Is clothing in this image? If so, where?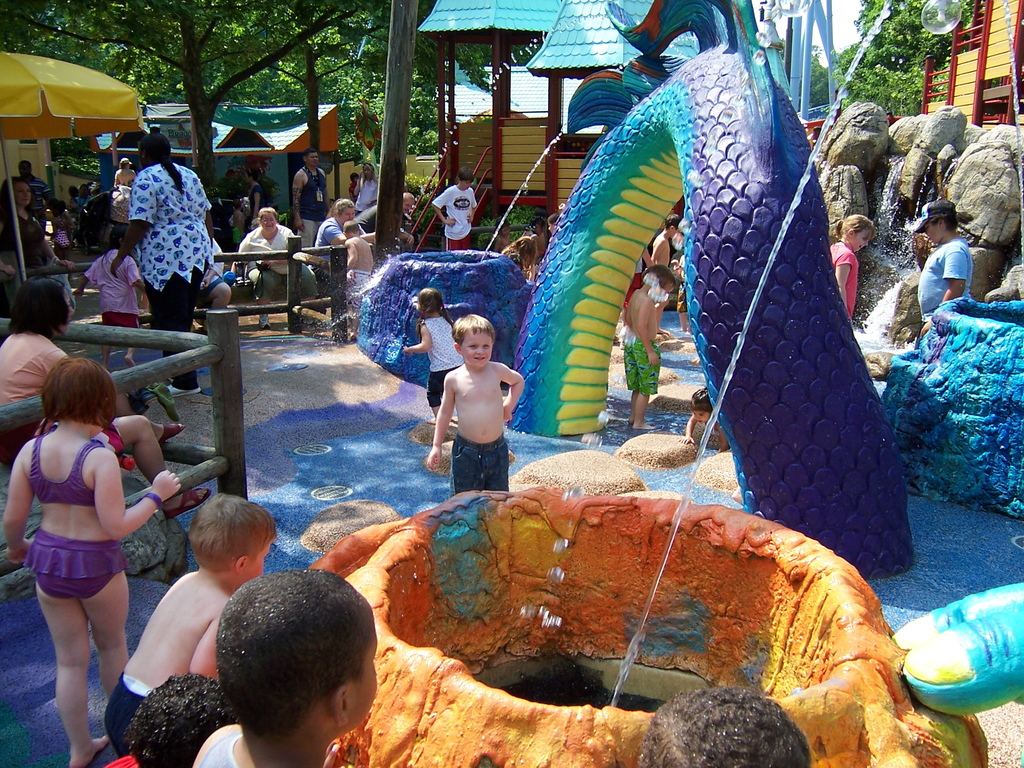
Yes, at Rect(200, 729, 243, 767).
